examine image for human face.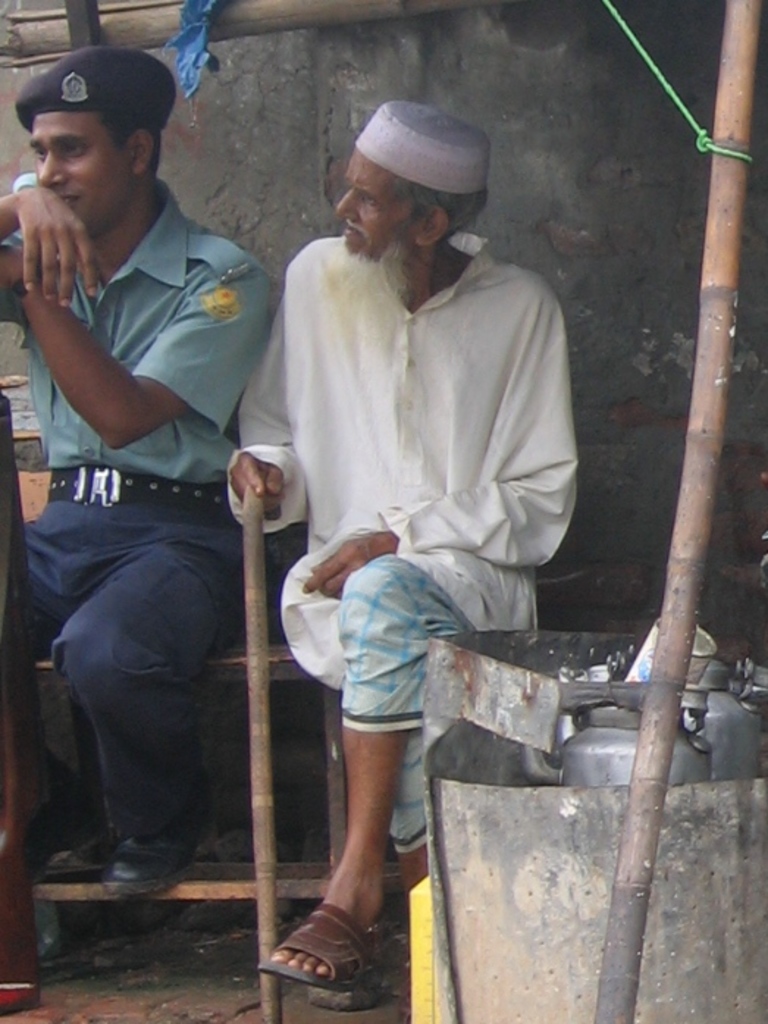
Examination result: locate(34, 110, 122, 222).
